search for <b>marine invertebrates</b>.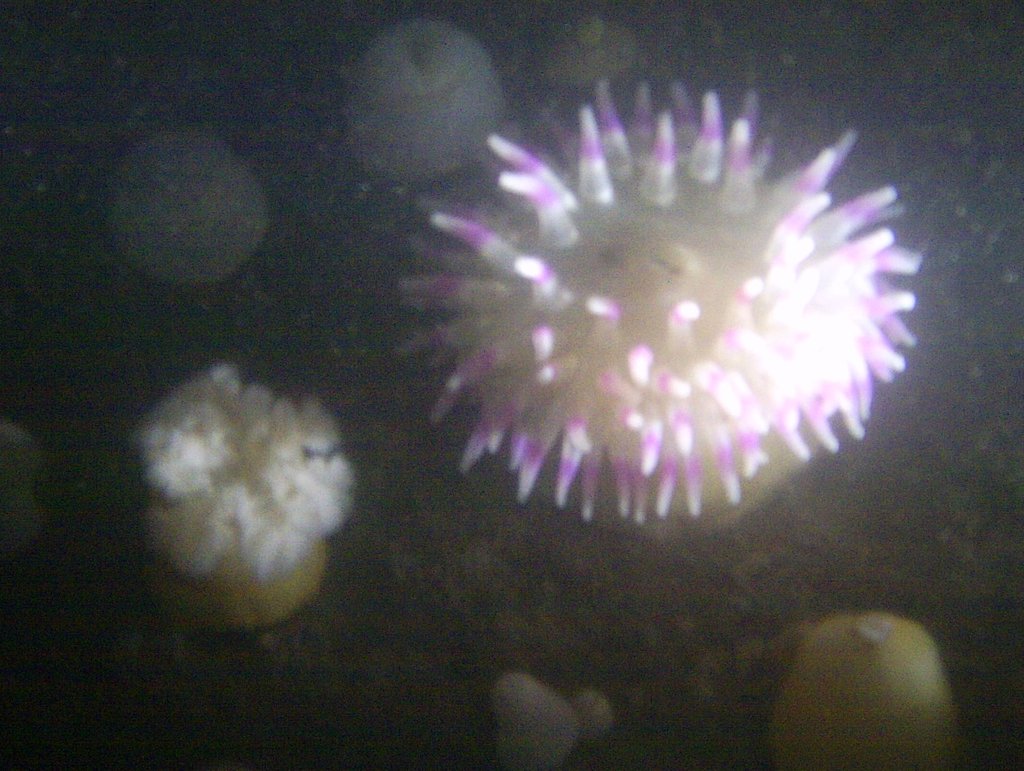
Found at <region>390, 74, 916, 543</region>.
